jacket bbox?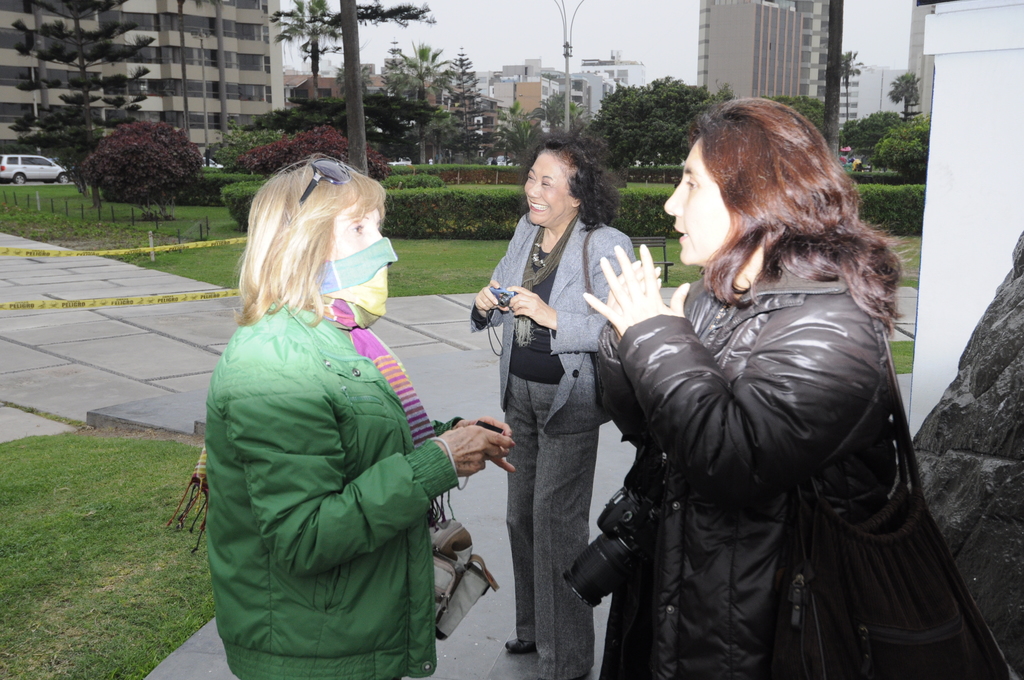
crop(204, 295, 470, 679)
